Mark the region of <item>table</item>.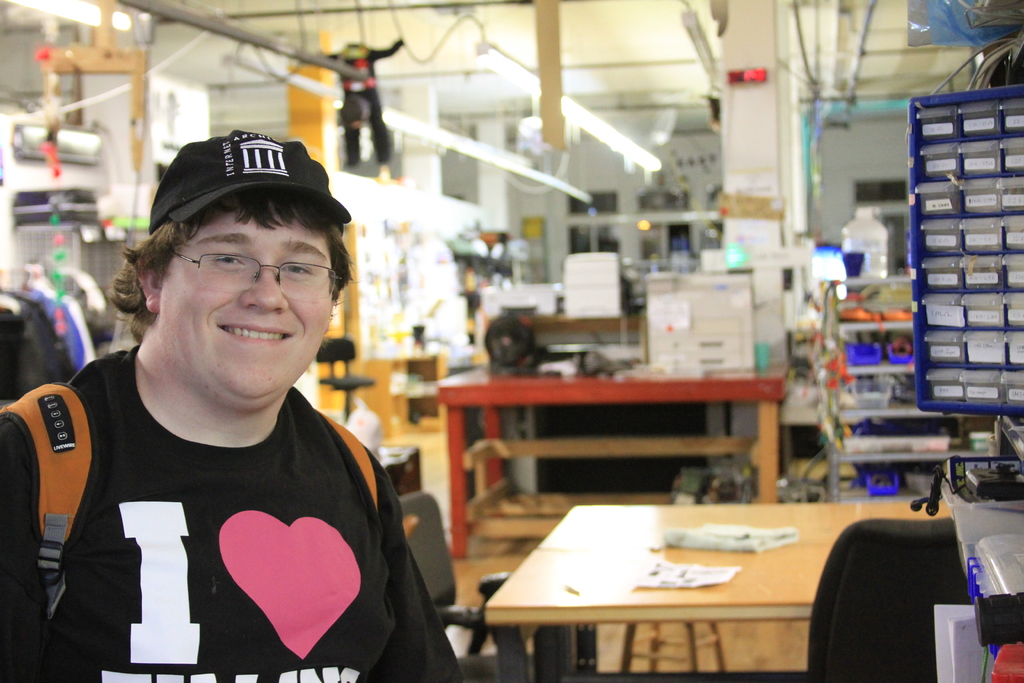
Region: 481,500,964,680.
